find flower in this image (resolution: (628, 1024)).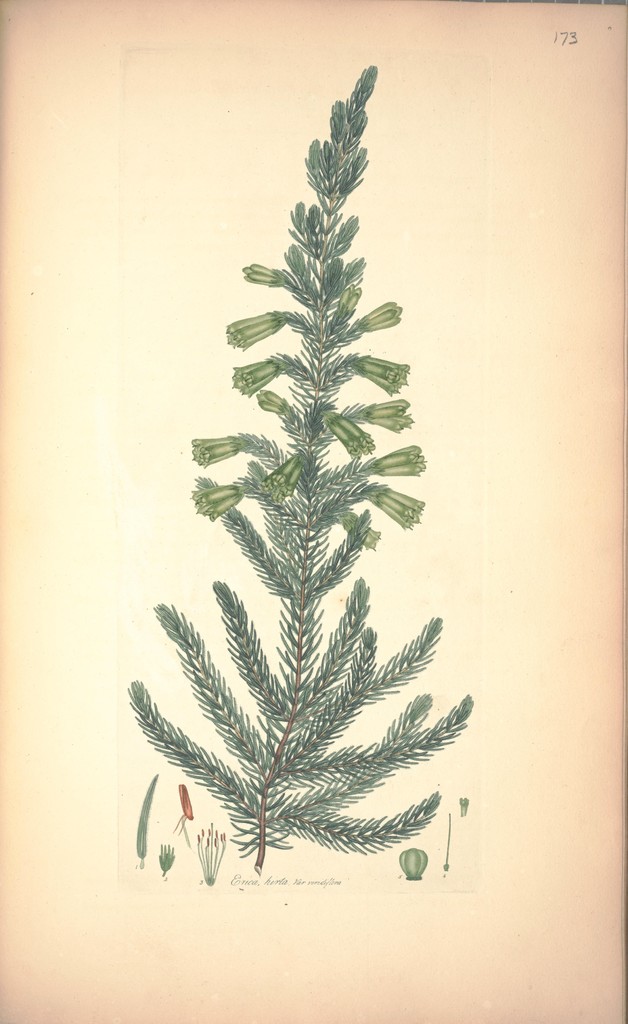
Rect(356, 361, 409, 387).
